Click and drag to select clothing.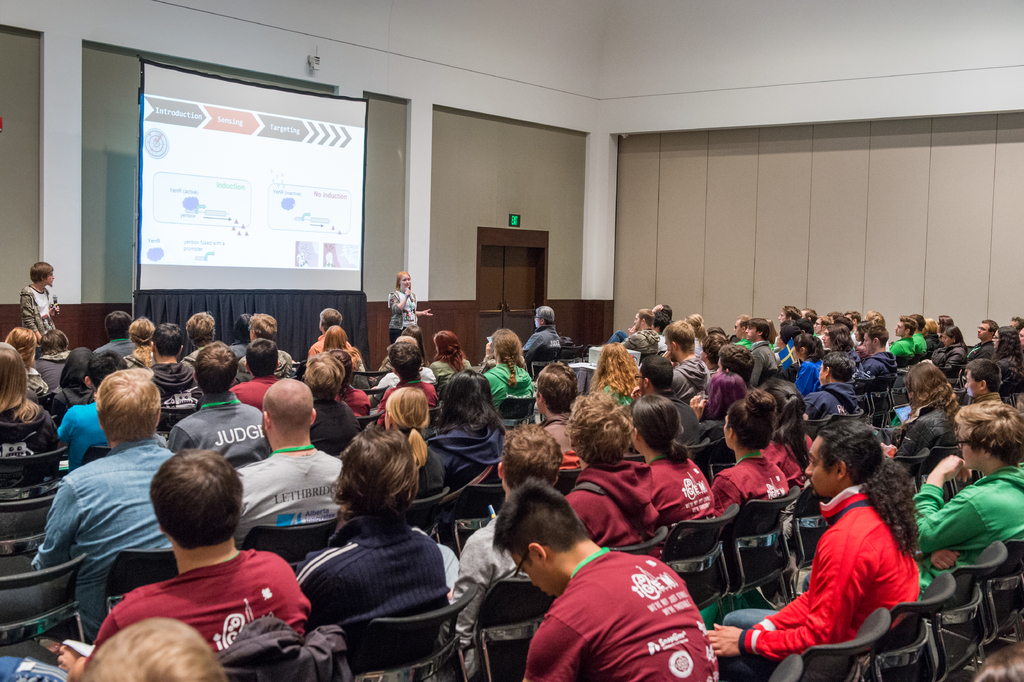
Selection: bbox=[312, 397, 353, 458].
